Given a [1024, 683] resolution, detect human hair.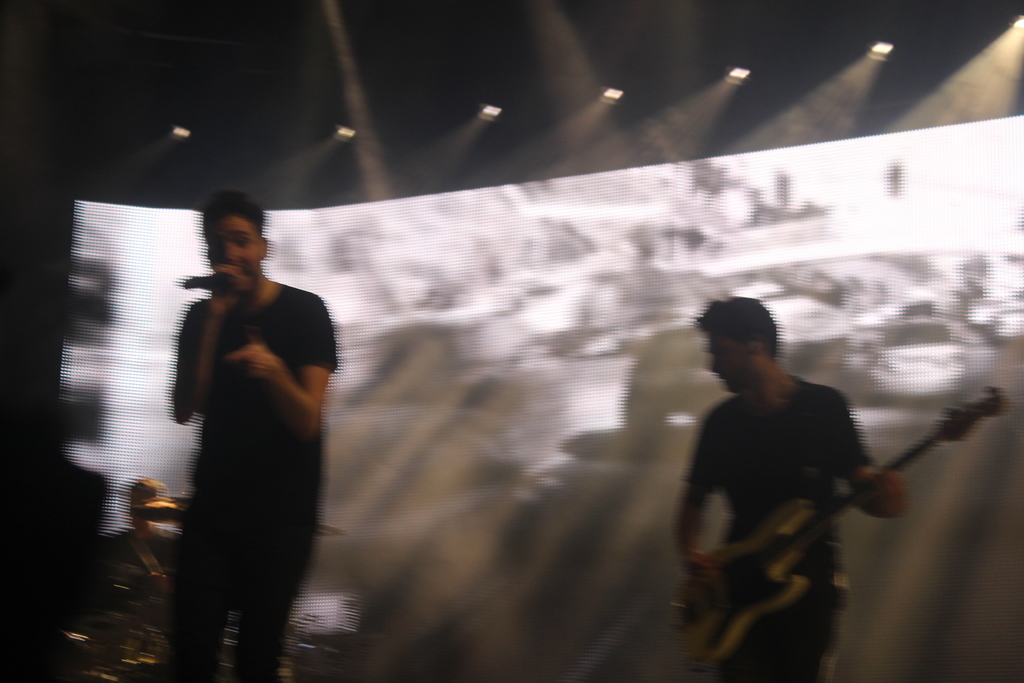
Rect(200, 186, 264, 239).
